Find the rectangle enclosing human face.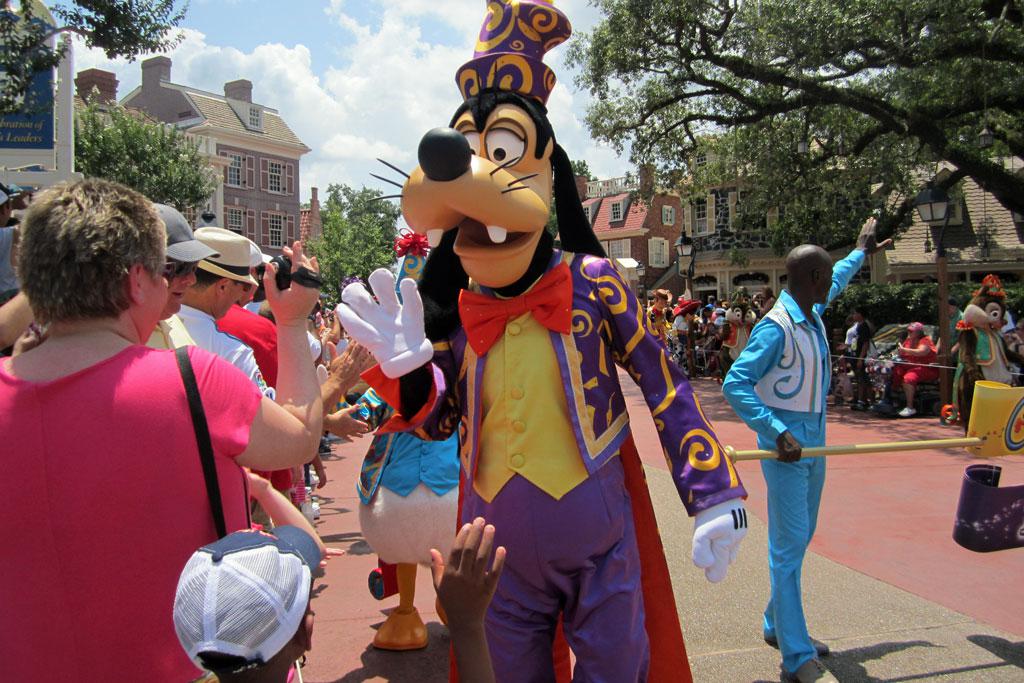
(660, 298, 666, 310).
